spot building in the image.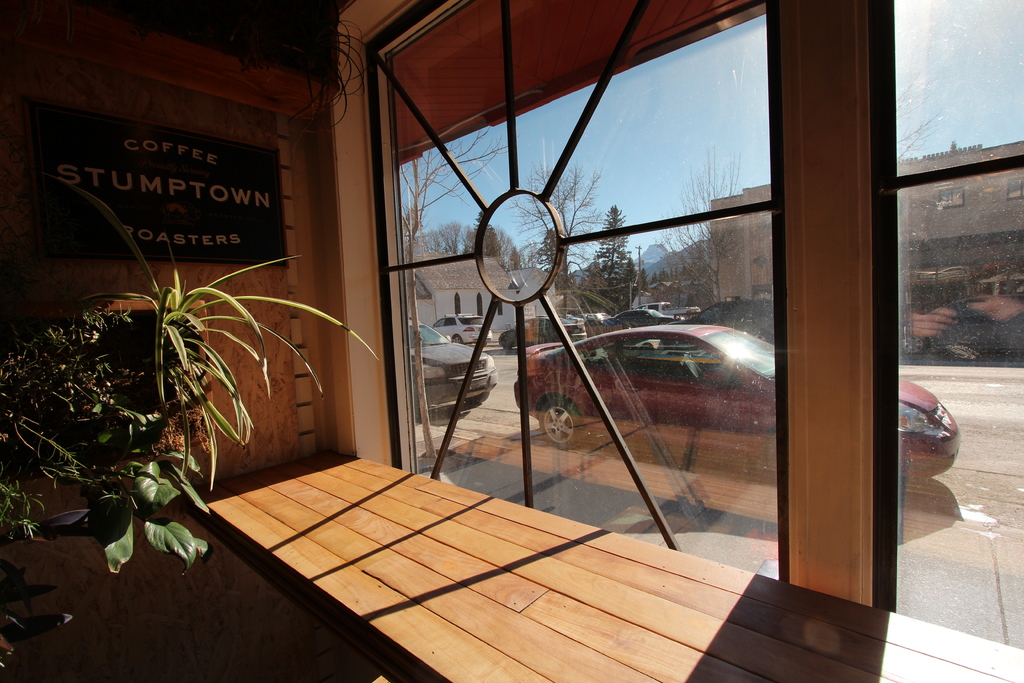
building found at 712, 145, 1023, 300.
